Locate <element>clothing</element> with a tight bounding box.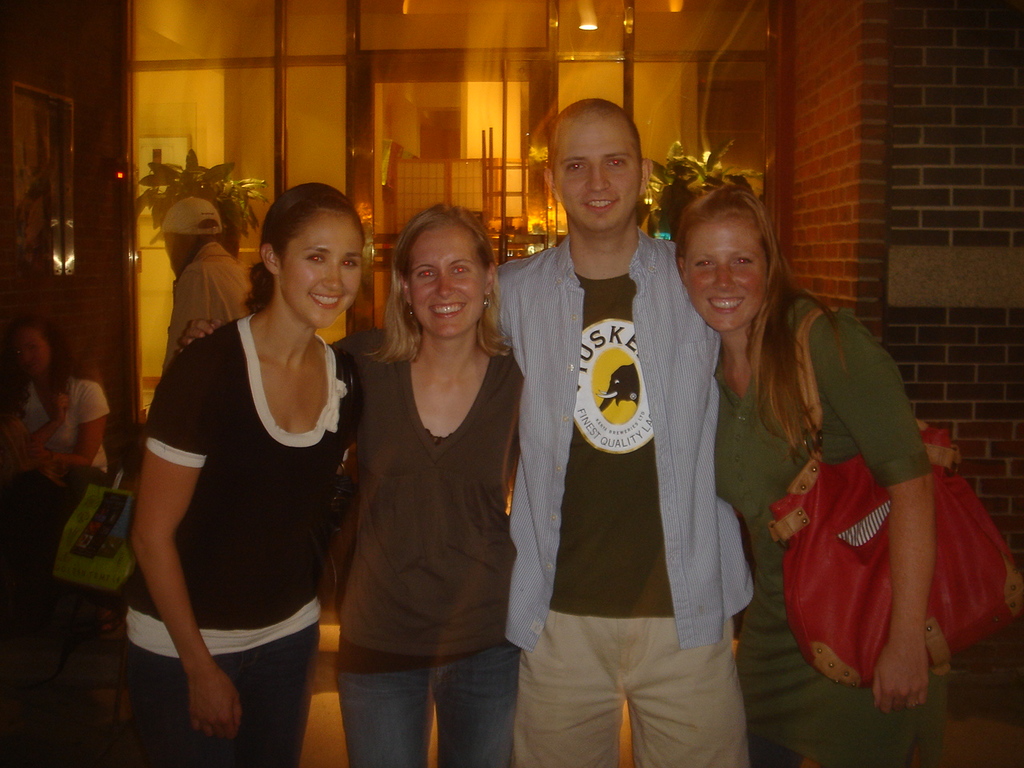
0/372/113/648.
